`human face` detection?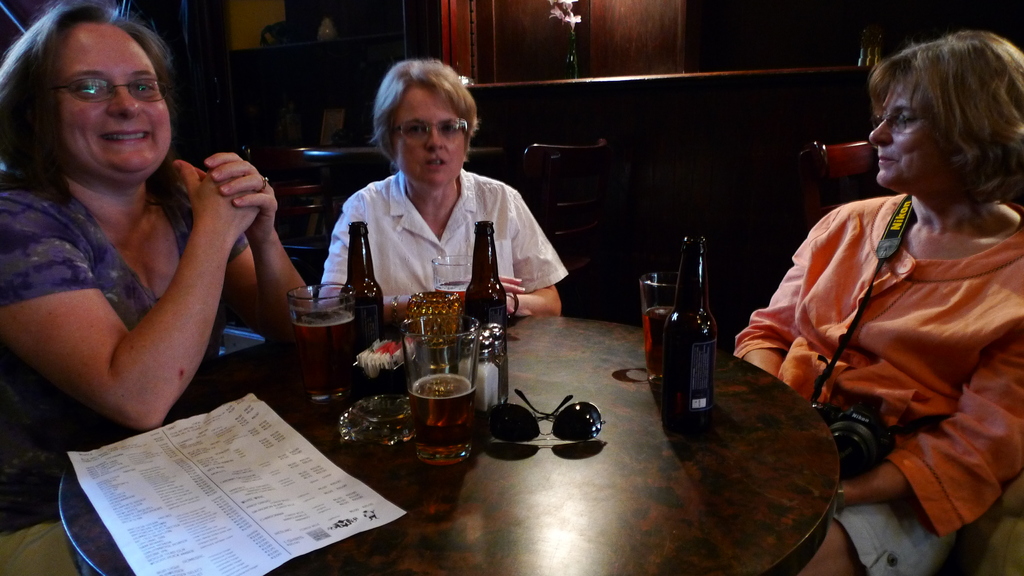
56, 26, 174, 177
